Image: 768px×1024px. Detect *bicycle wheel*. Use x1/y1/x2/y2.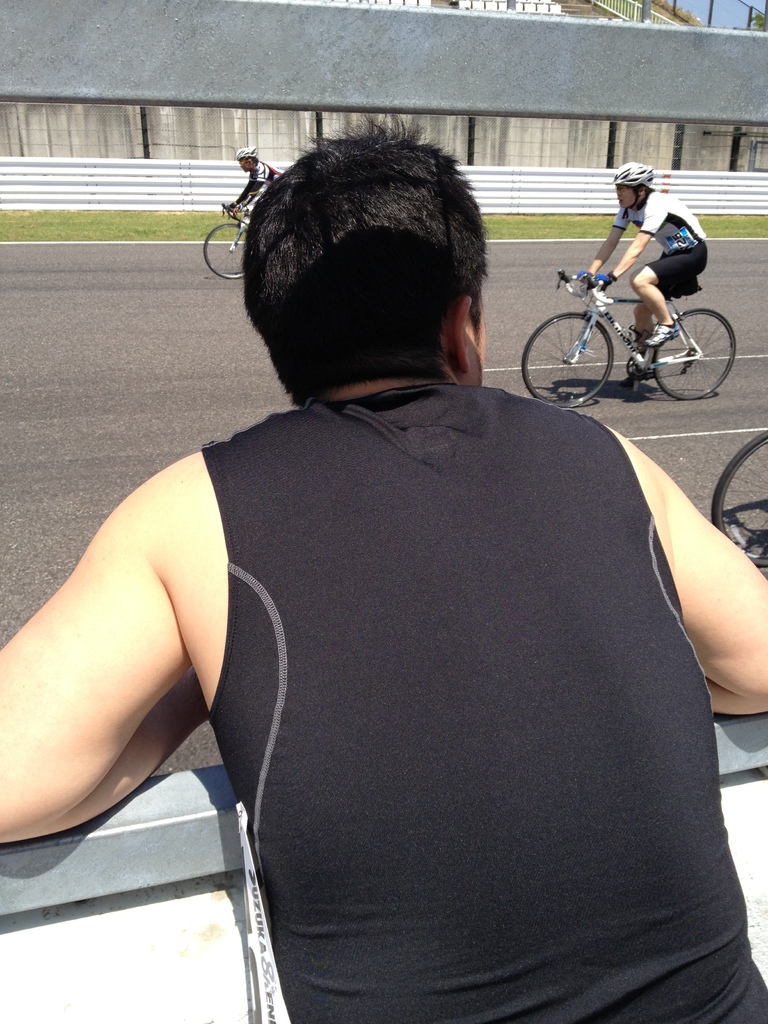
665/292/744/385.
